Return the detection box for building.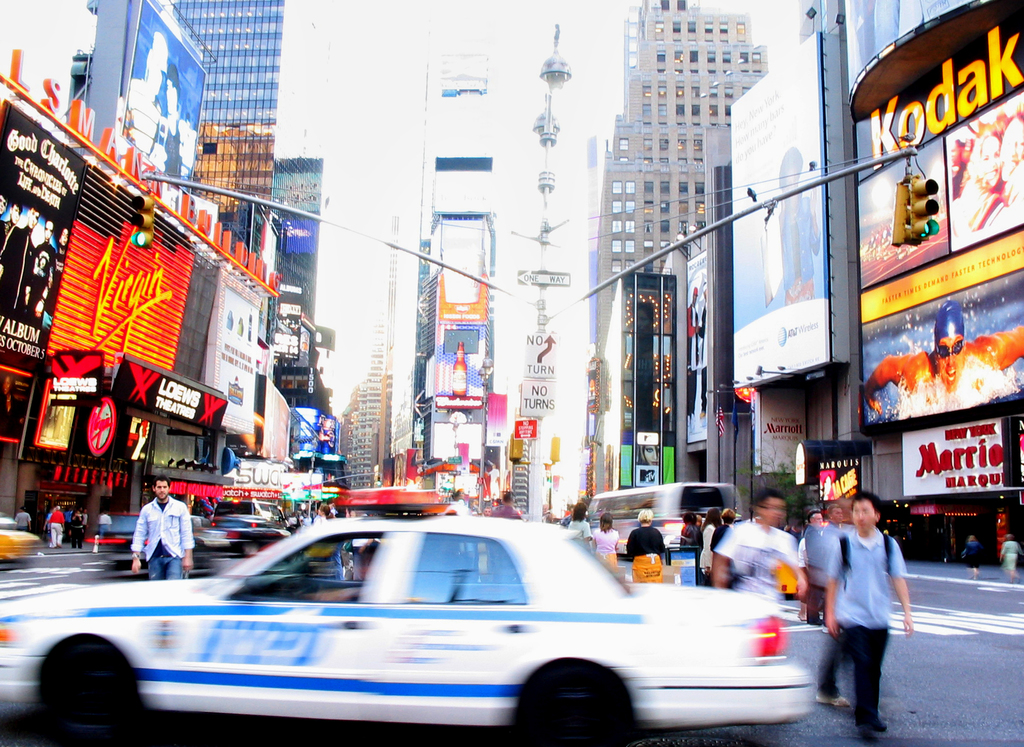
{"left": 842, "top": 0, "right": 1023, "bottom": 570}.
